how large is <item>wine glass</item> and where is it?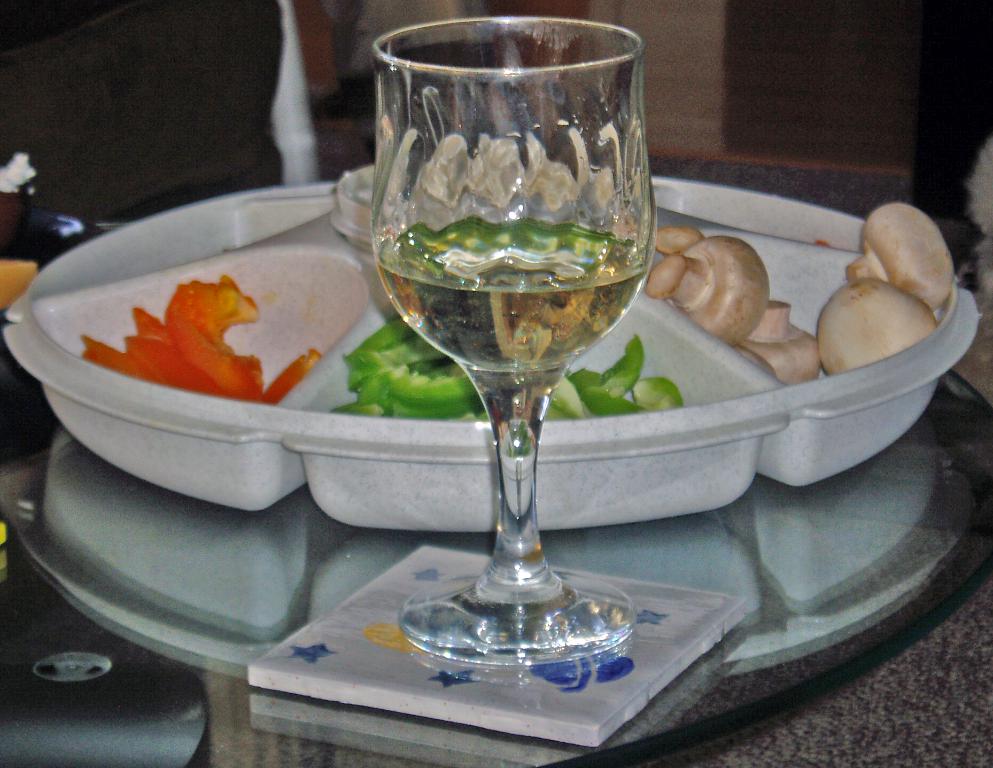
Bounding box: detection(365, 19, 658, 659).
